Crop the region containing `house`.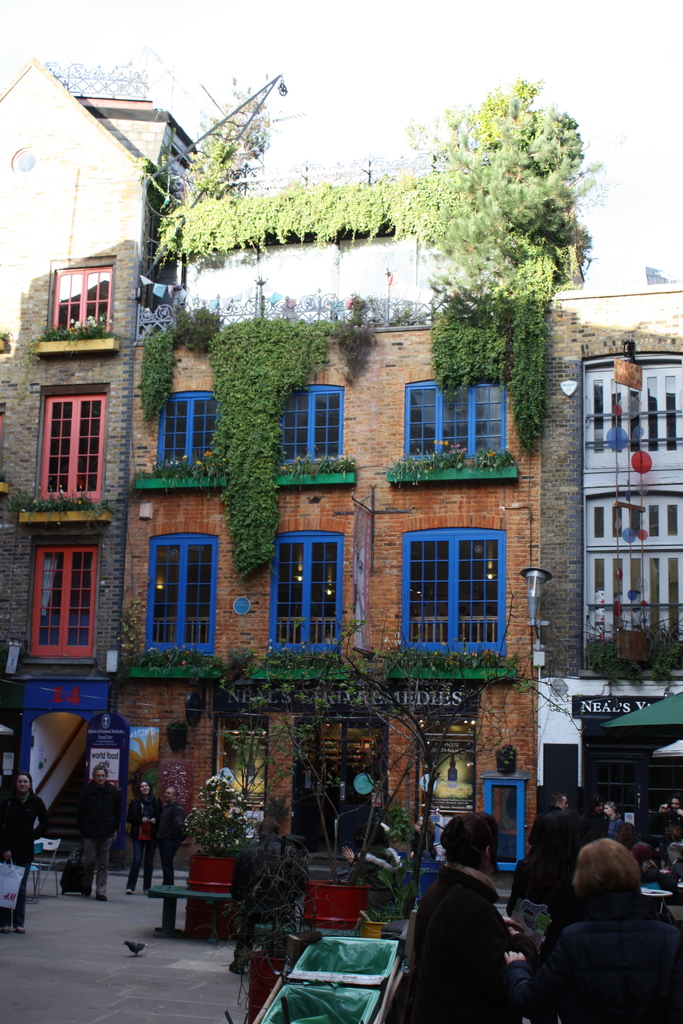
Crop region: box=[124, 169, 554, 879].
